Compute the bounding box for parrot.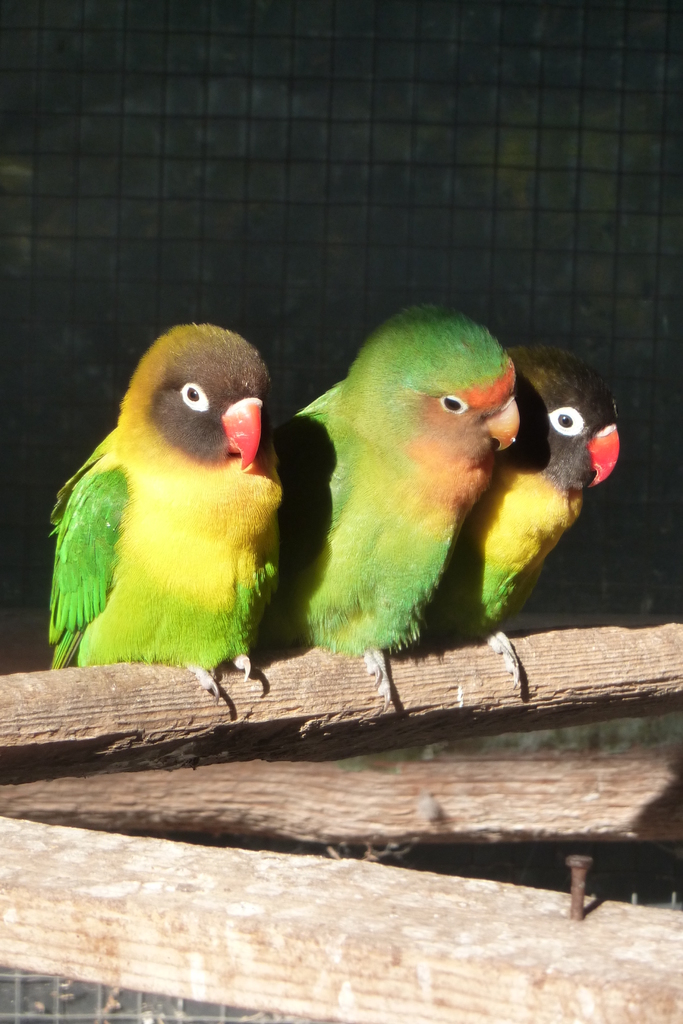
(47, 317, 290, 702).
